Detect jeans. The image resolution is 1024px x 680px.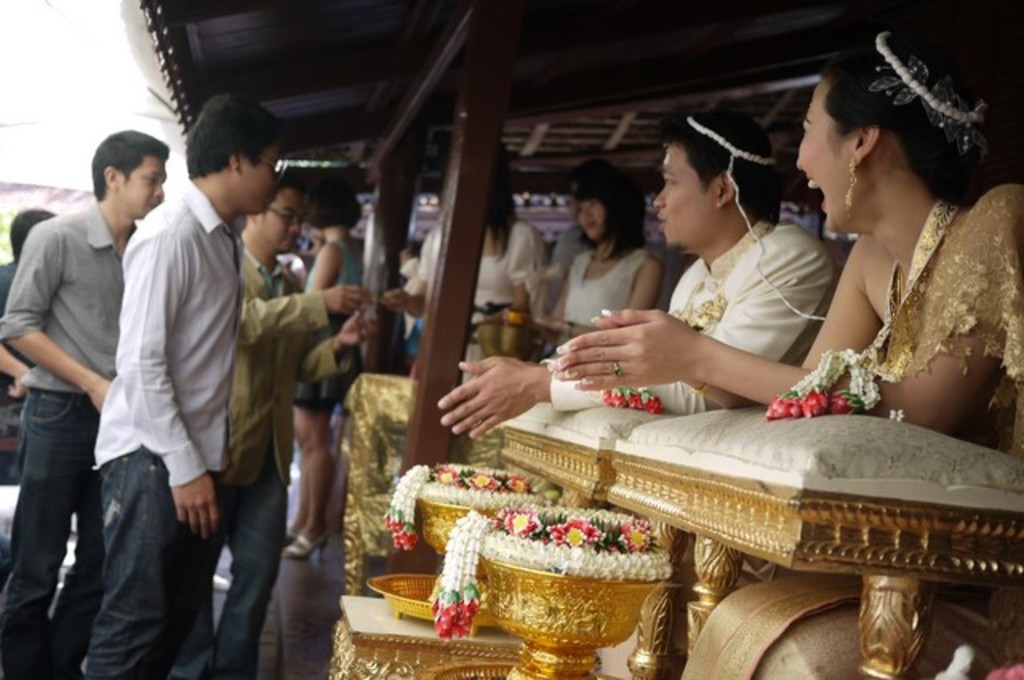
crop(0, 387, 110, 678).
